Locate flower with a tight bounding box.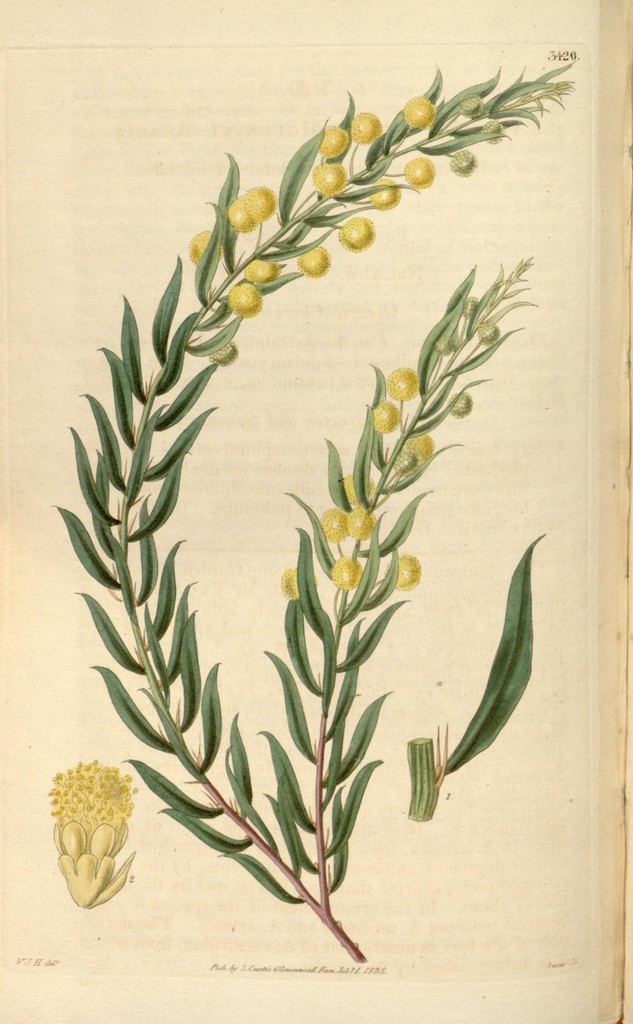
322:509:346:541.
